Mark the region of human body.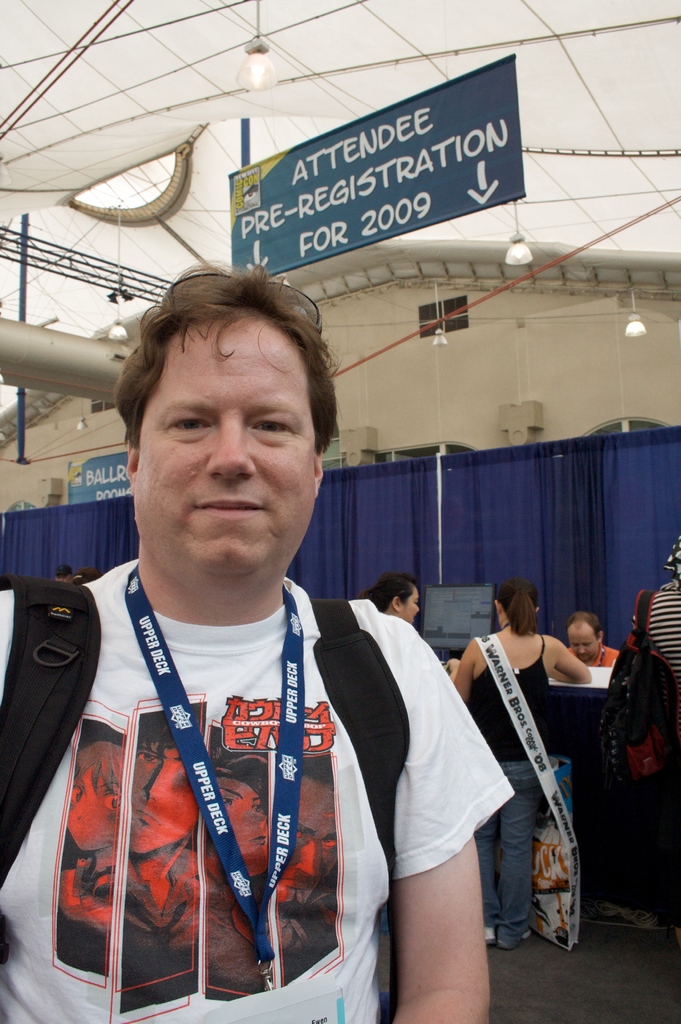
Region: 566,644,620,662.
